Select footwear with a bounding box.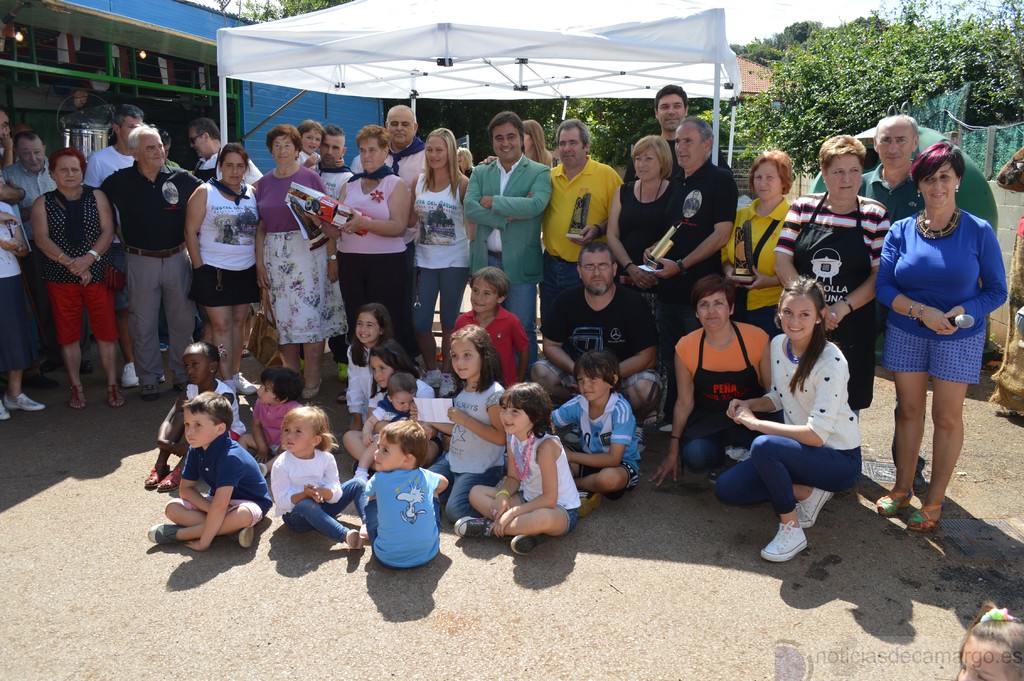
region(159, 344, 170, 352).
